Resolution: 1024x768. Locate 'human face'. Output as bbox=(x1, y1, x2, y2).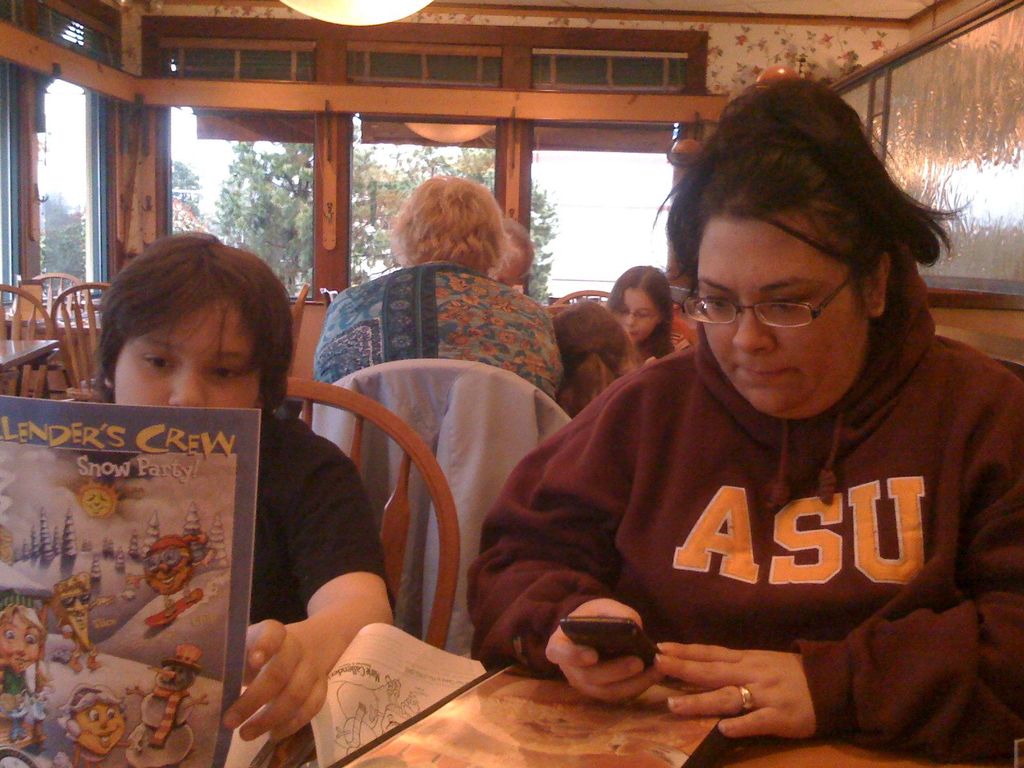
bbox=(113, 315, 263, 406).
